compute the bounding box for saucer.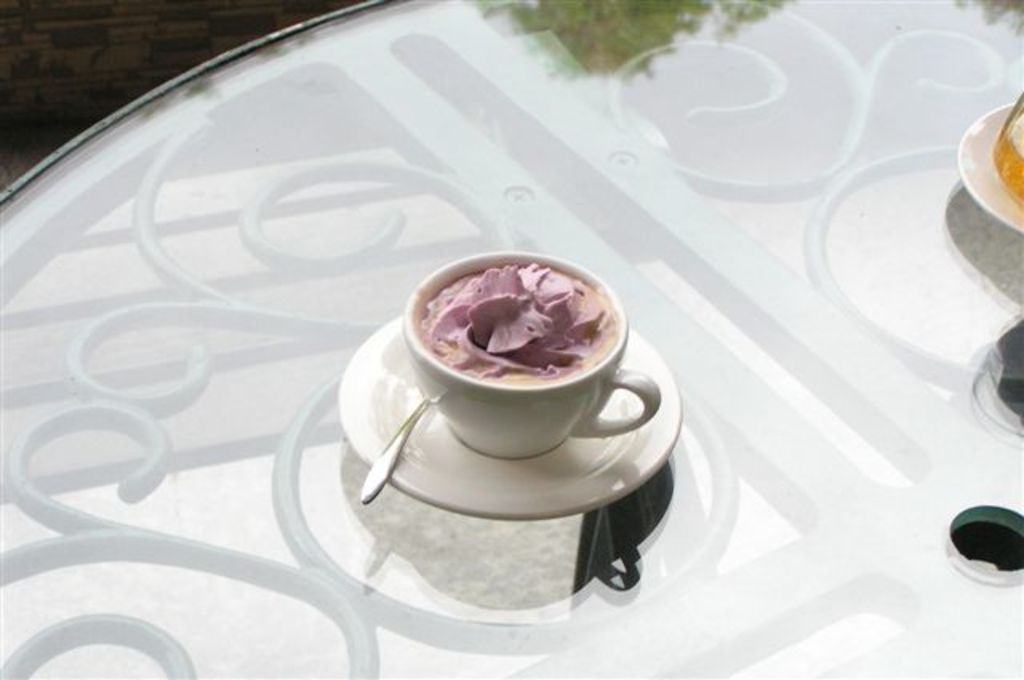
955,99,1022,232.
